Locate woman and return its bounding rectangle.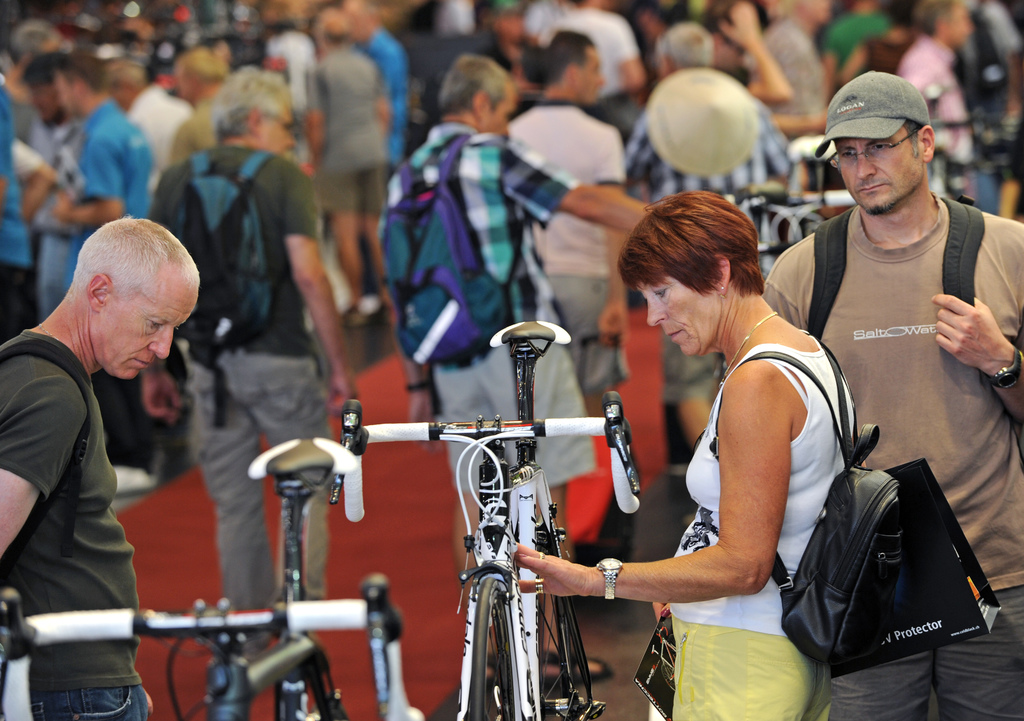
bbox=[512, 185, 865, 720].
